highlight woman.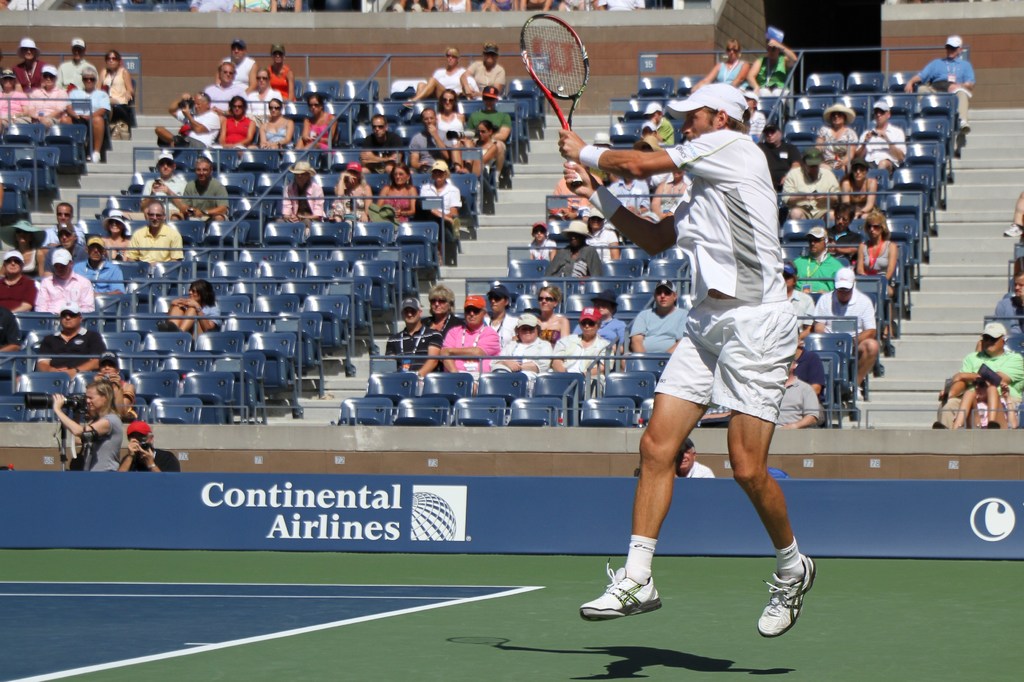
Highlighted region: 161/280/220/338.
